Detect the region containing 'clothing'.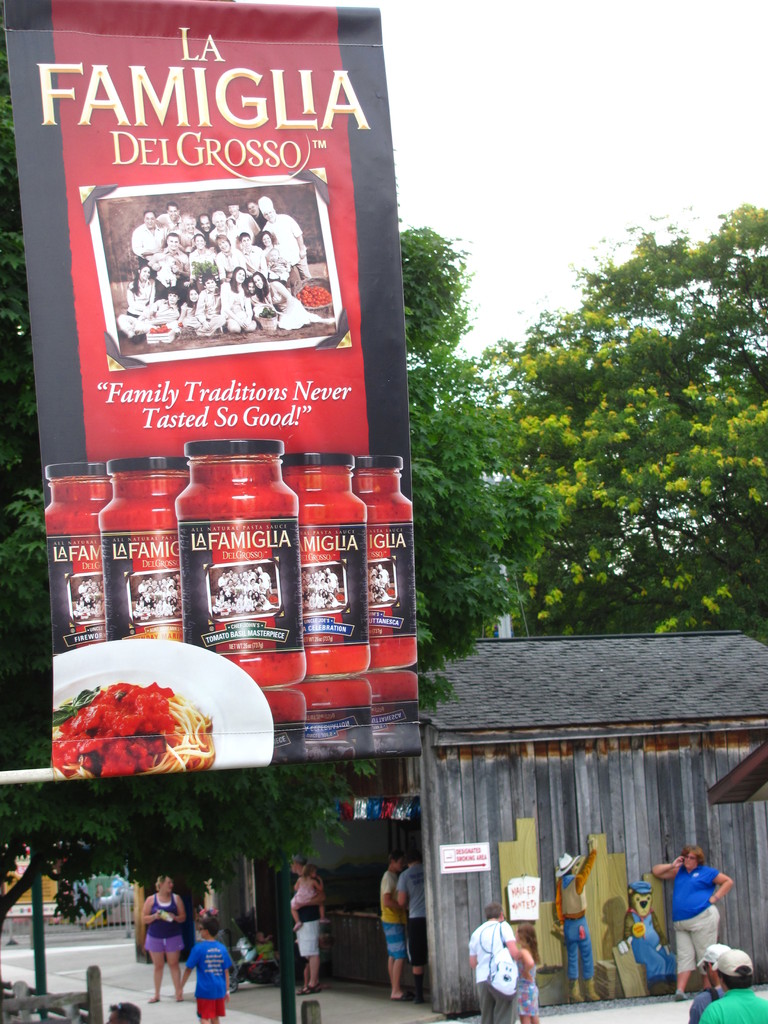
{"left": 463, "top": 924, "right": 518, "bottom": 1023}.
